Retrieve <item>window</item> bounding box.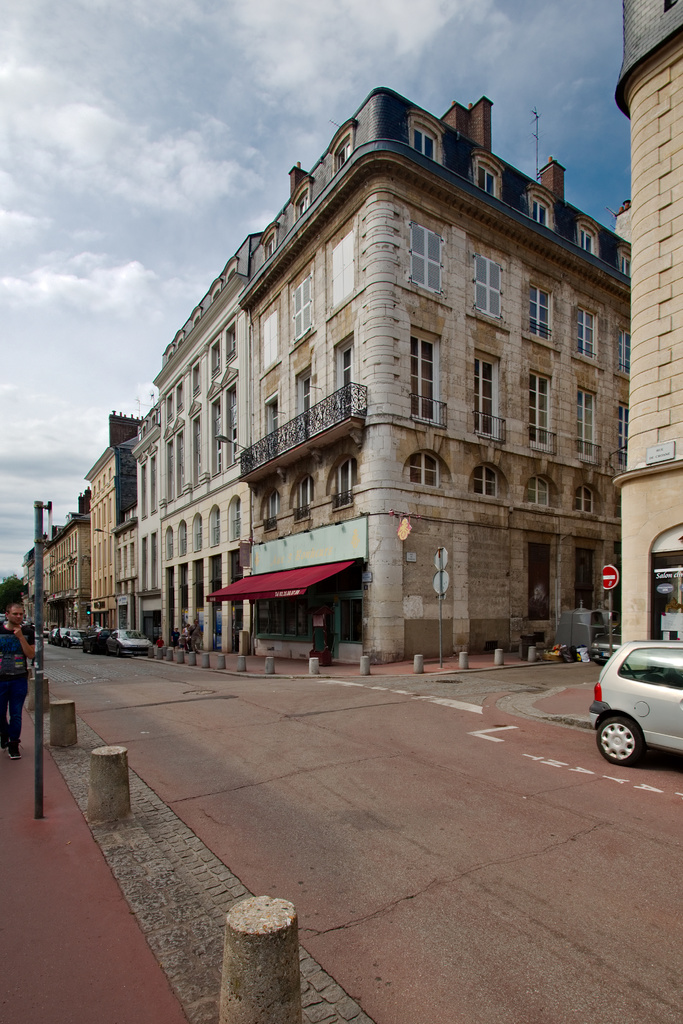
Bounding box: (x1=289, y1=267, x2=313, y2=344).
